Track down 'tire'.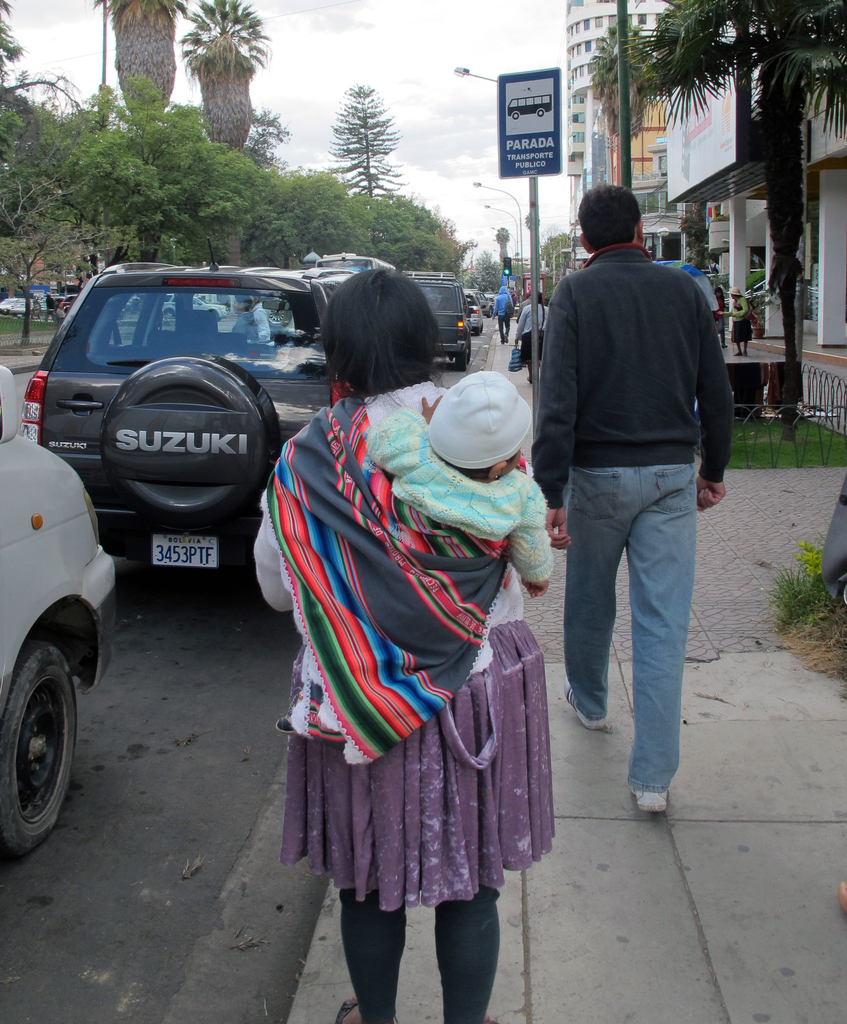
Tracked to {"left": 481, "top": 320, "right": 484, "bottom": 332}.
